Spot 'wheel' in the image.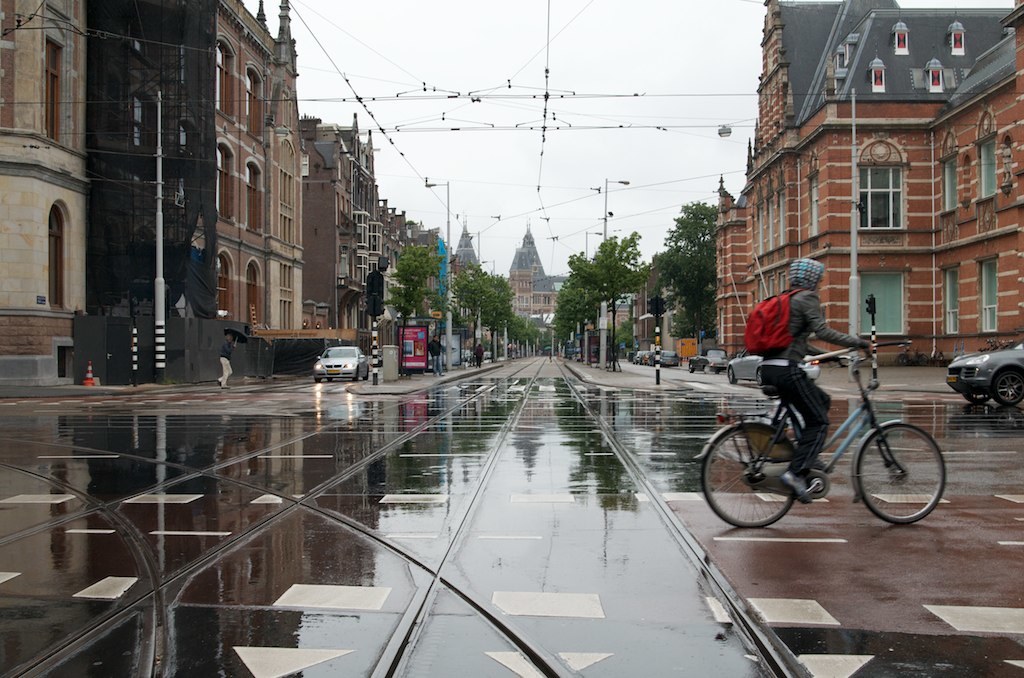
'wheel' found at 314:374:323:383.
